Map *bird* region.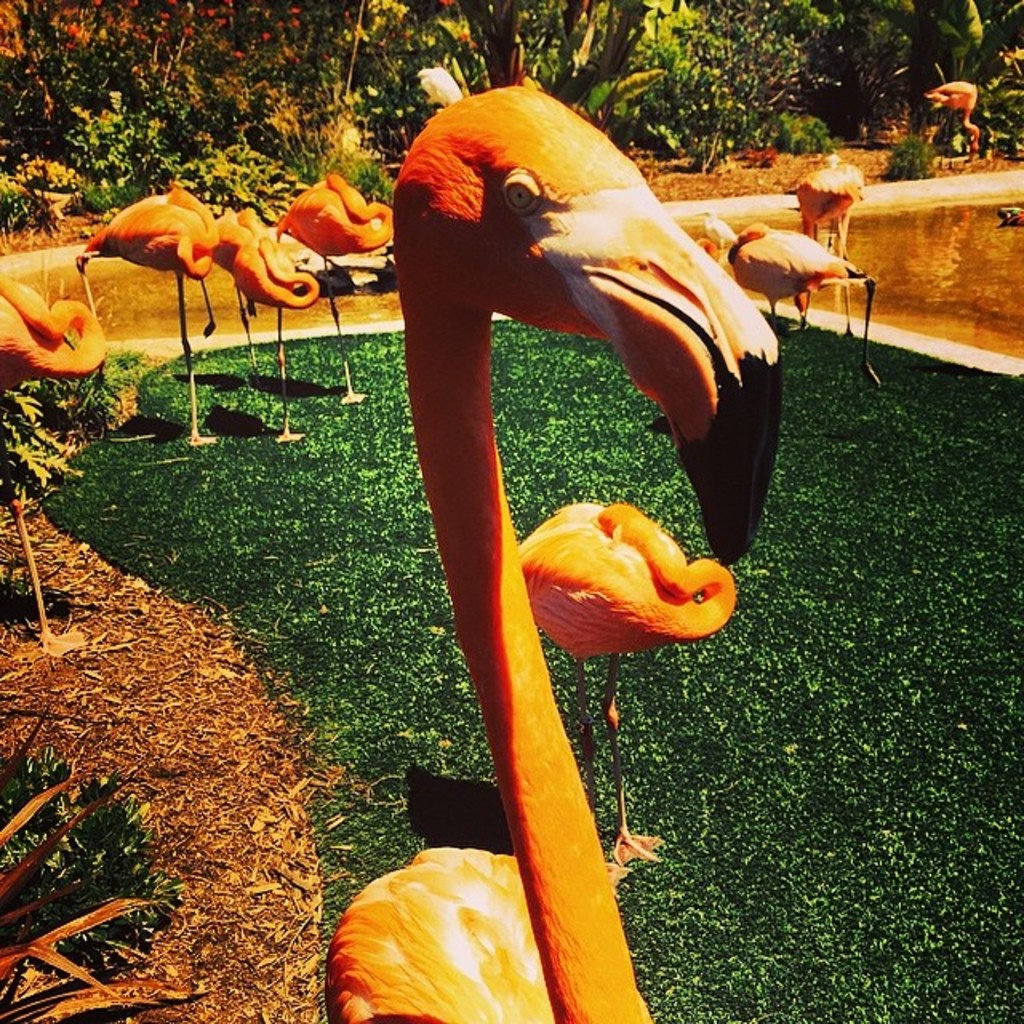
Mapped to box(707, 214, 877, 392).
